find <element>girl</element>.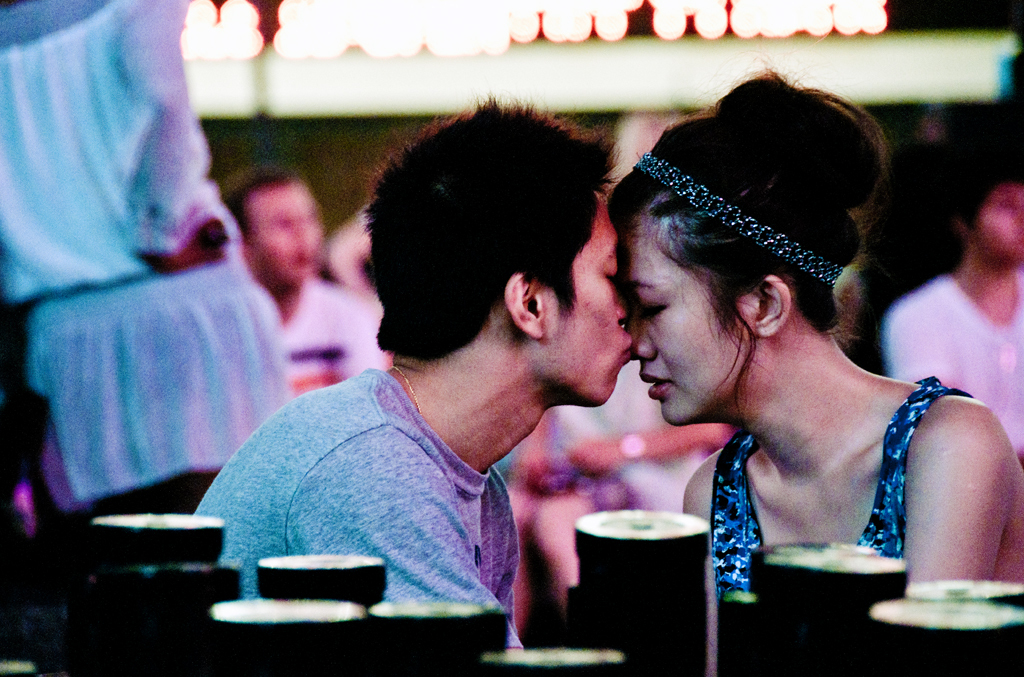
box=[601, 65, 1023, 587].
